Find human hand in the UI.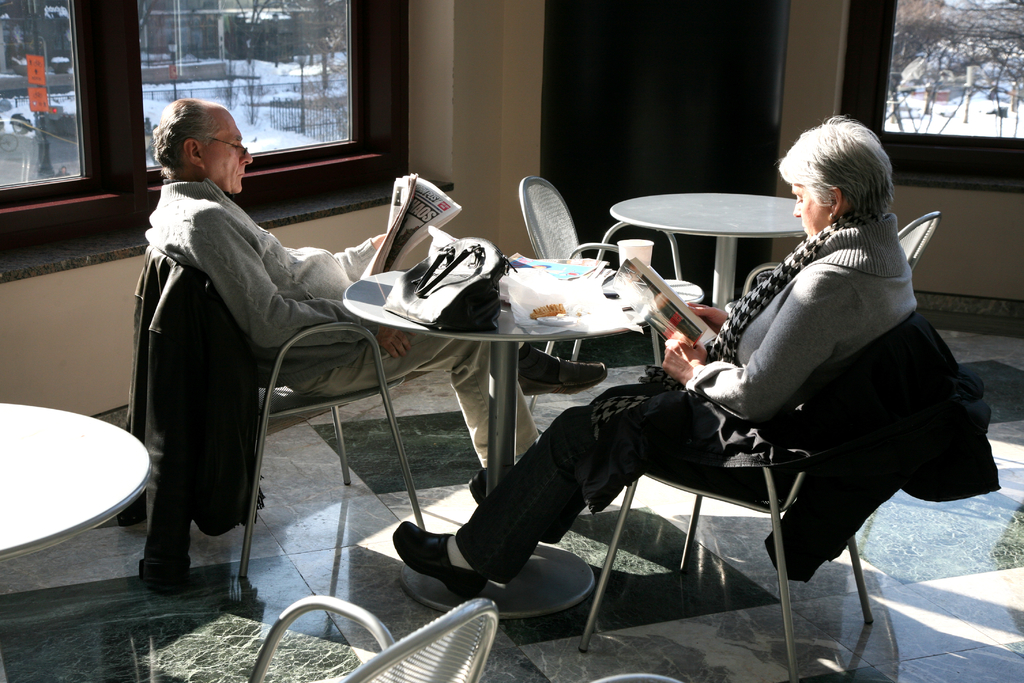
UI element at locate(370, 233, 388, 249).
